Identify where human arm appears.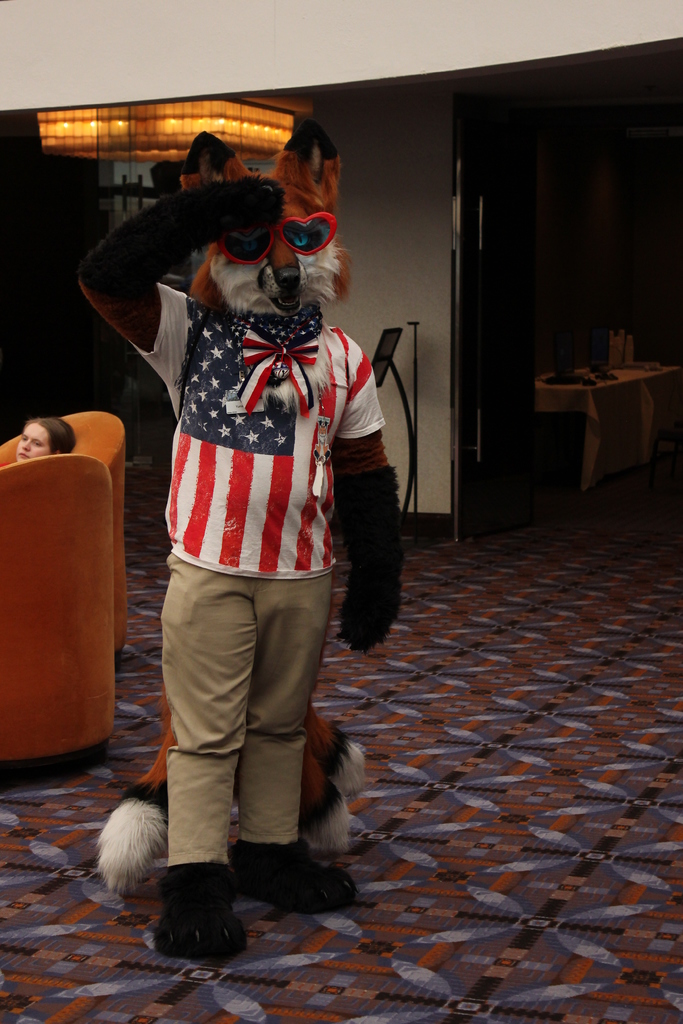
Appears at 331 326 404 659.
